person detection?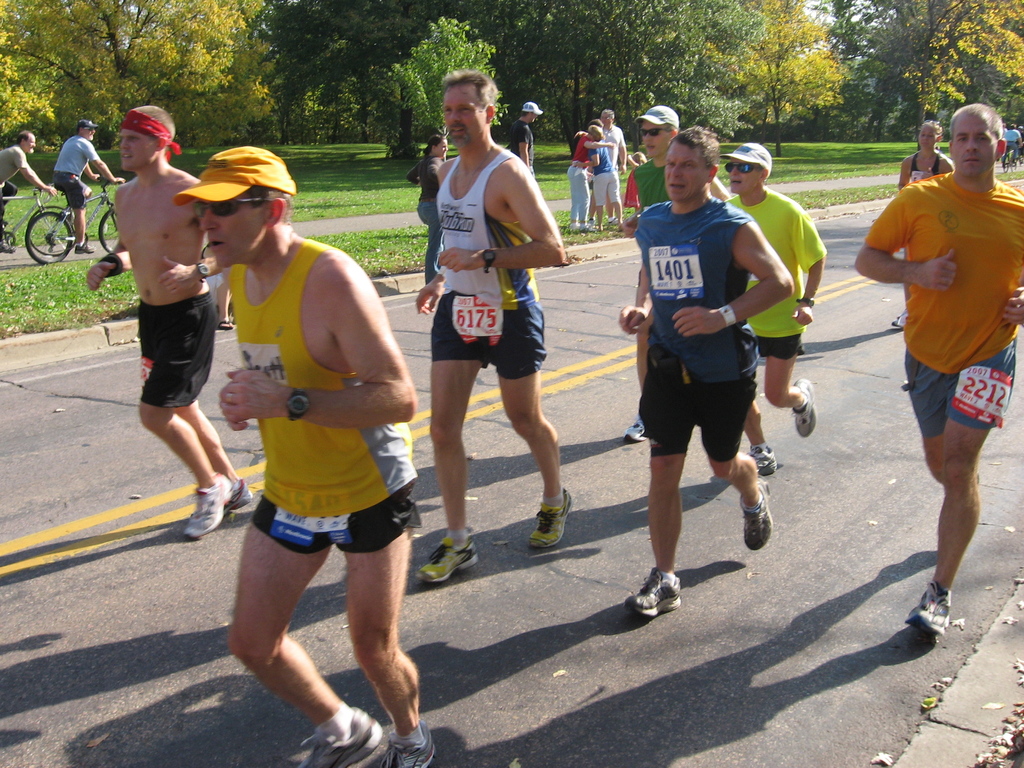
[231, 151, 425, 767]
